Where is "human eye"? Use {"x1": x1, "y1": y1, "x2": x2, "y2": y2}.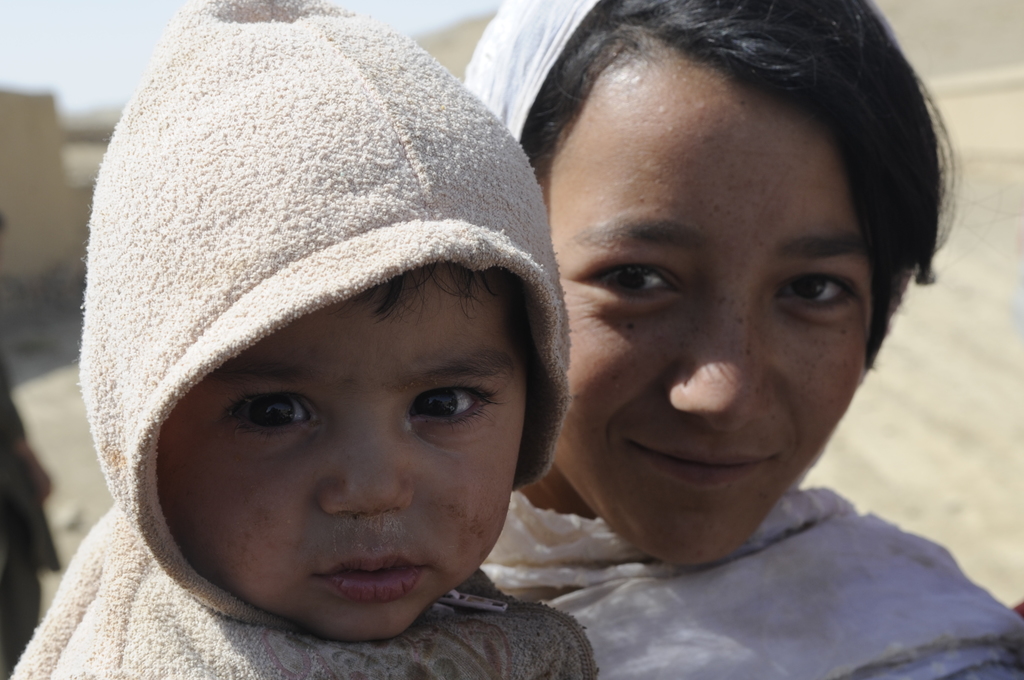
{"x1": 784, "y1": 259, "x2": 879, "y2": 323}.
